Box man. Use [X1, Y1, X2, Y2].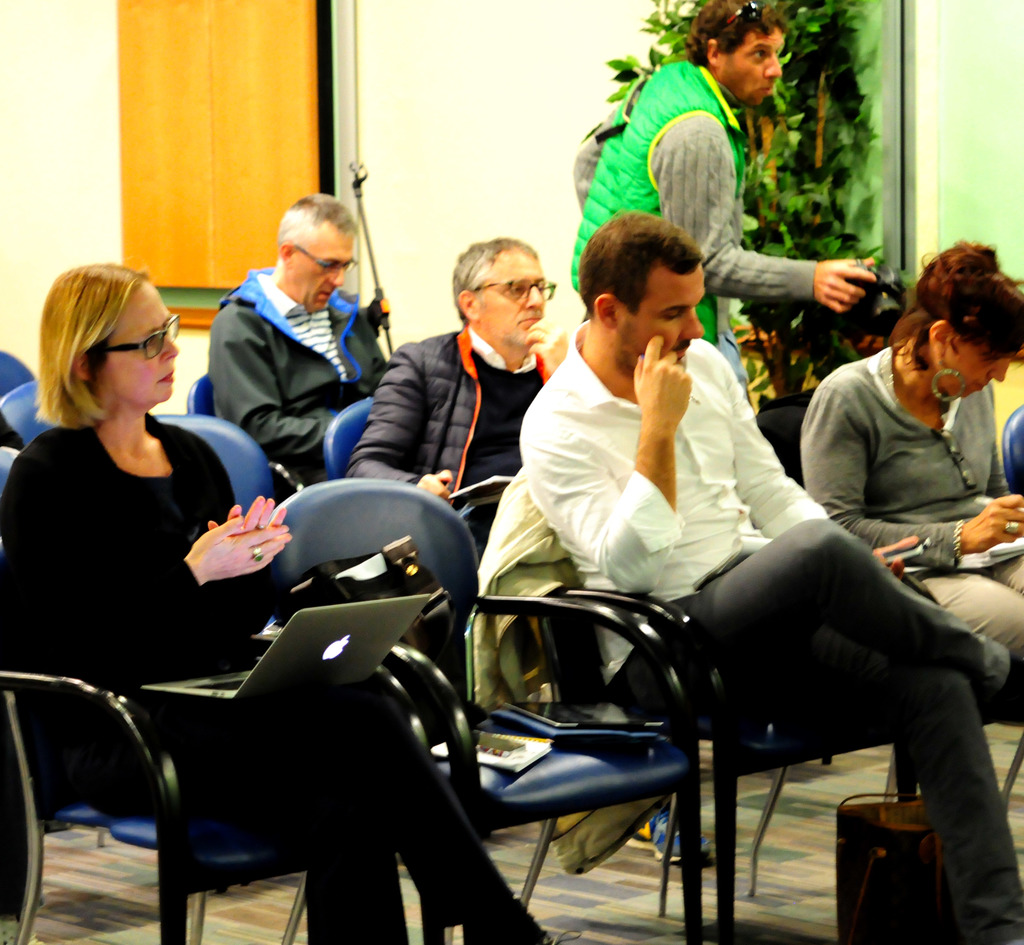
[519, 214, 1023, 944].
